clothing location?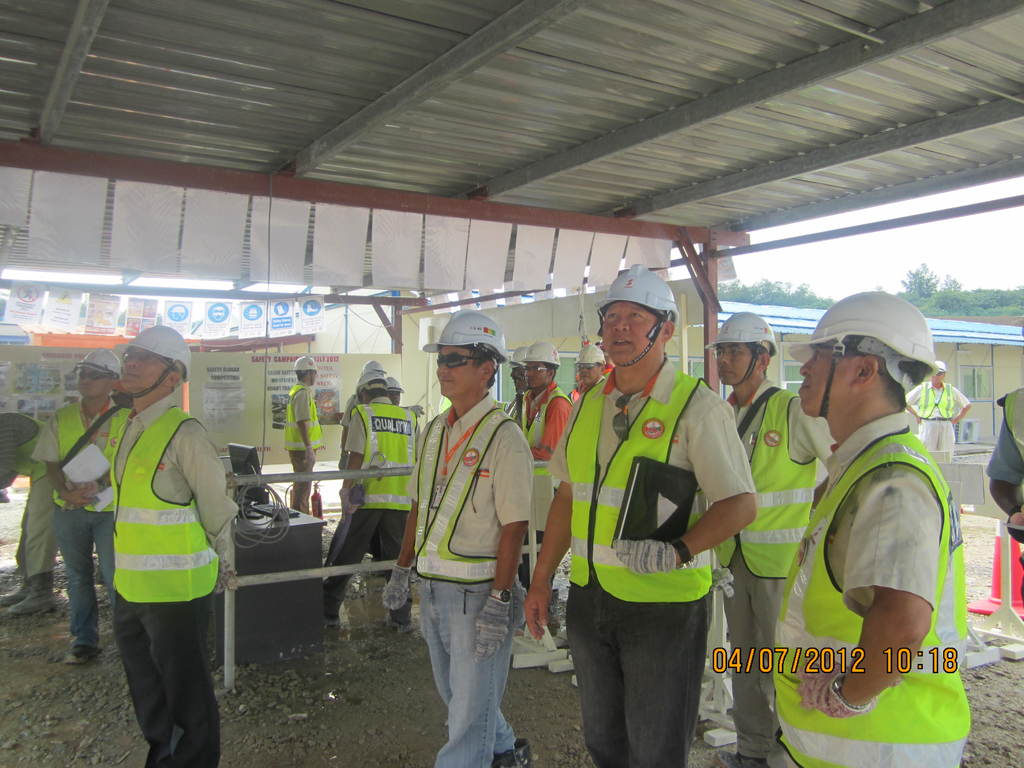
<bbox>703, 390, 831, 765</bbox>
